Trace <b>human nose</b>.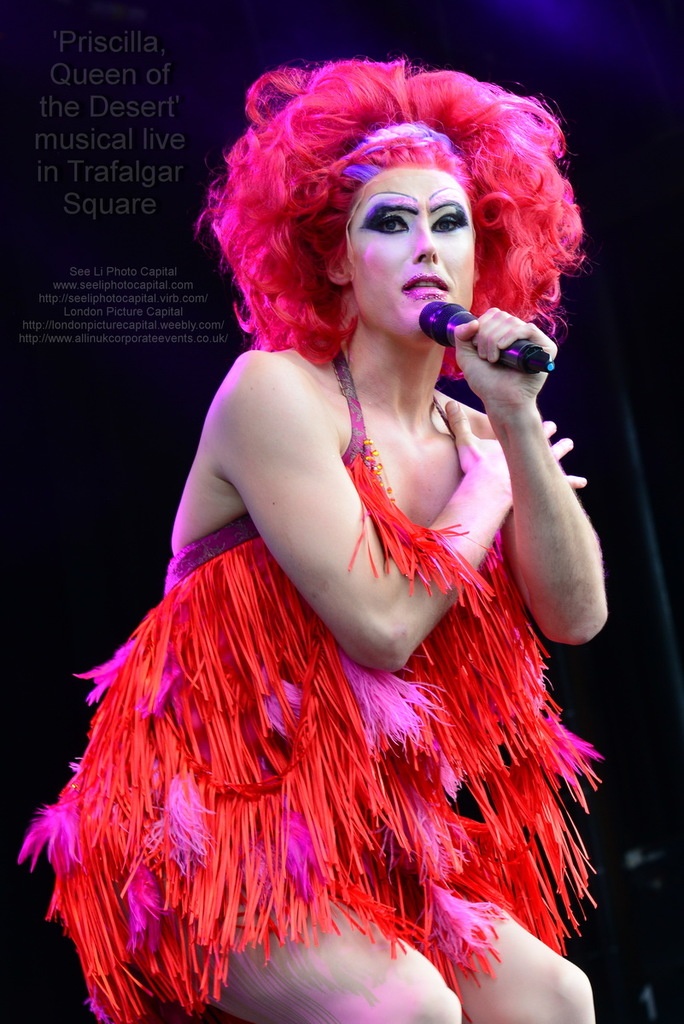
Traced to <box>412,227,441,265</box>.
